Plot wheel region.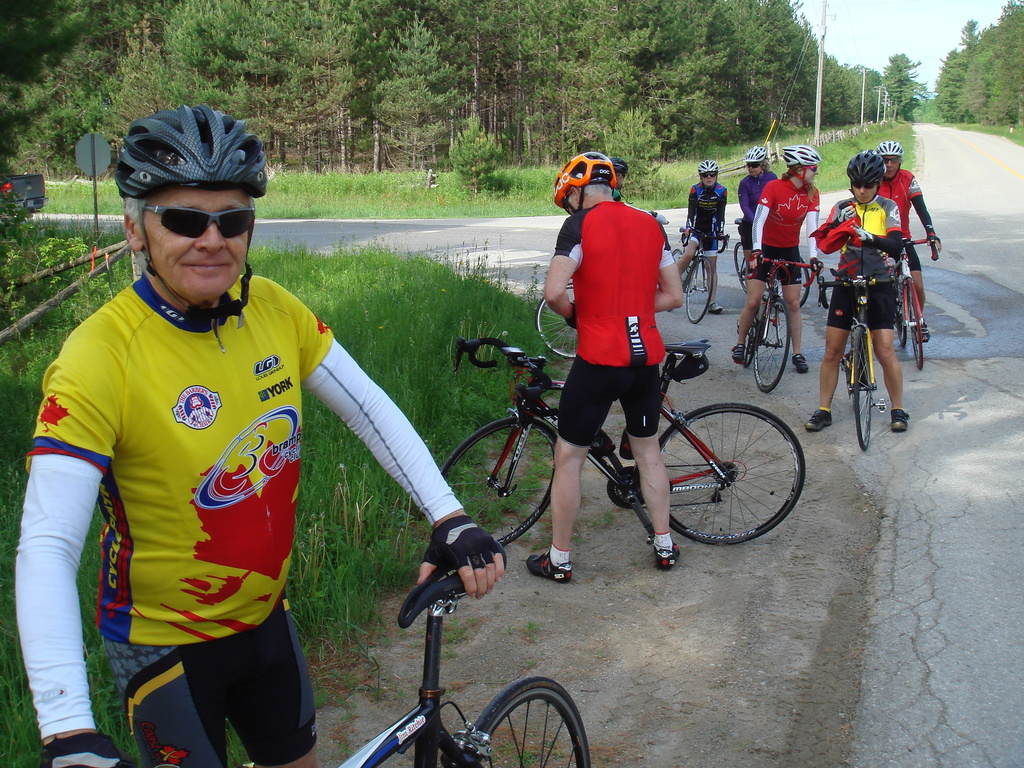
Plotted at (x1=659, y1=399, x2=774, y2=553).
